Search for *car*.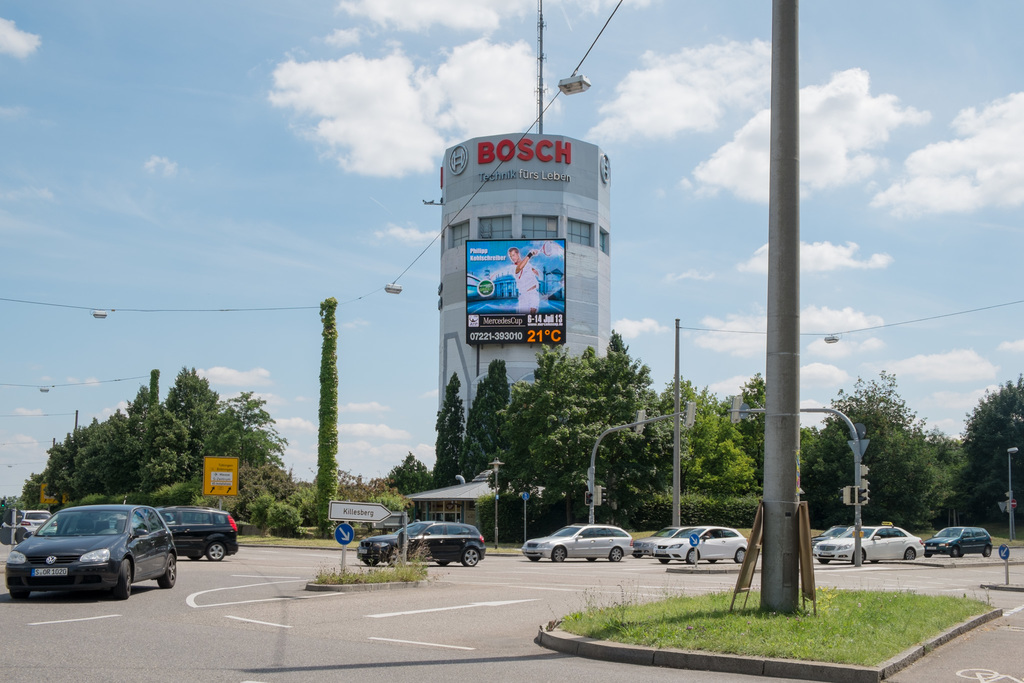
Found at {"x1": 12, "y1": 503, "x2": 56, "y2": 538}.
